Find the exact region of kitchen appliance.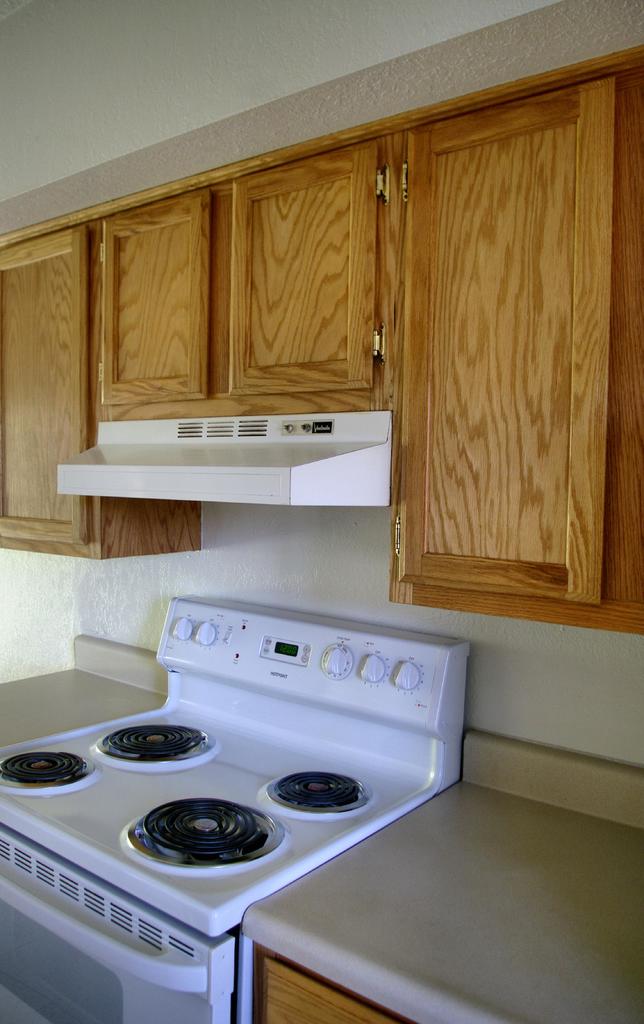
Exact region: bbox(0, 605, 483, 1018).
